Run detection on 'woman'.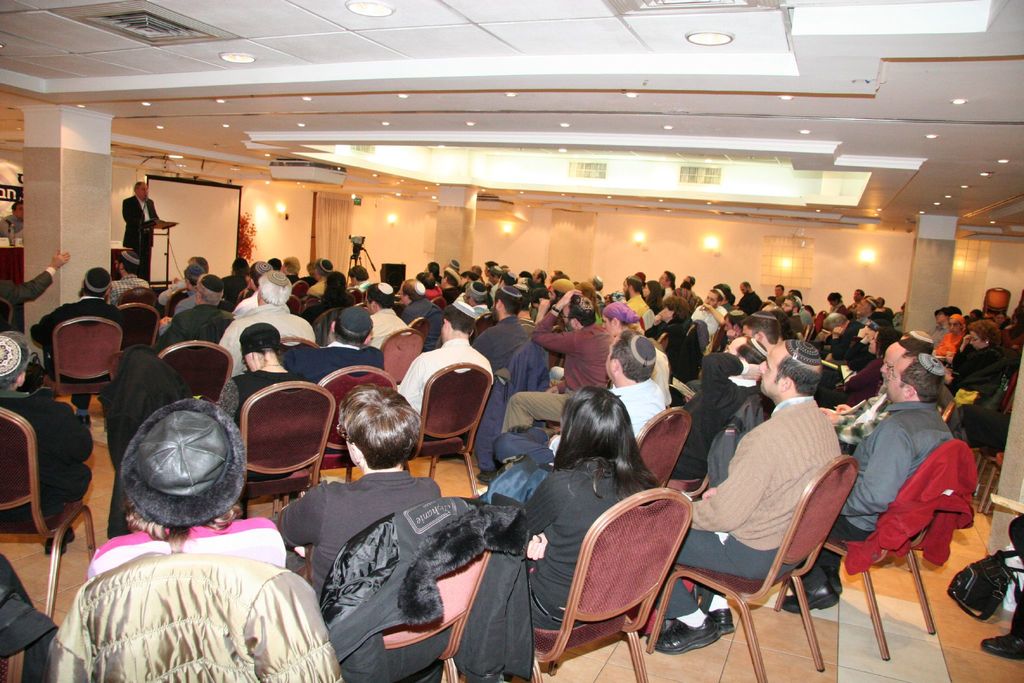
Result: 939 318 1004 399.
